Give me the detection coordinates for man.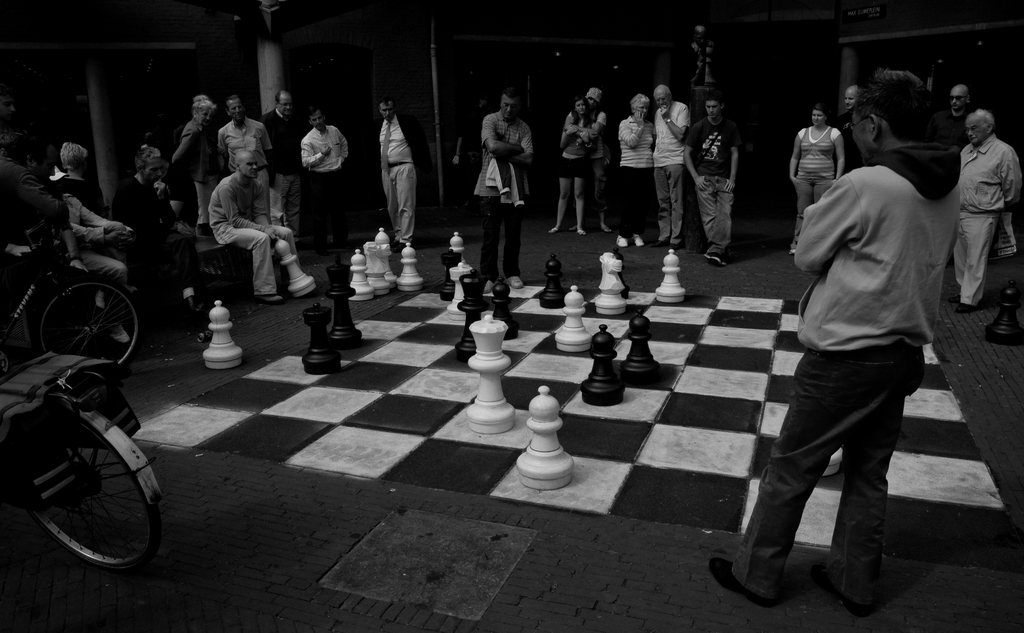
[x1=557, y1=85, x2=610, y2=233].
